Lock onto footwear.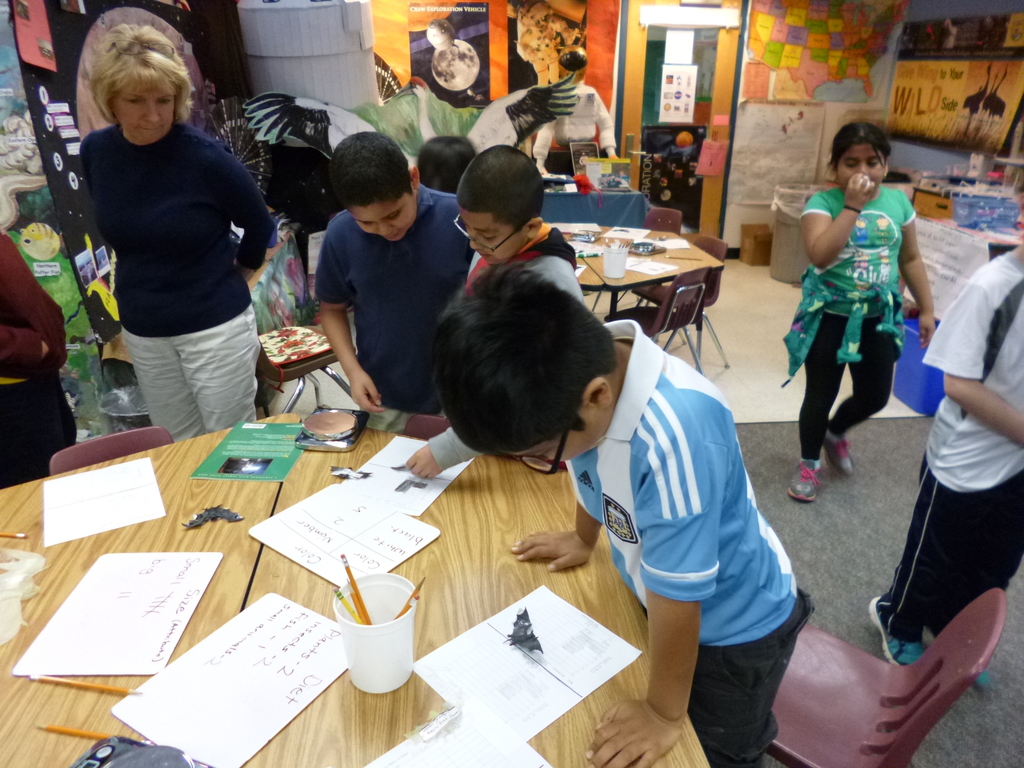
Locked: l=823, t=422, r=854, b=479.
